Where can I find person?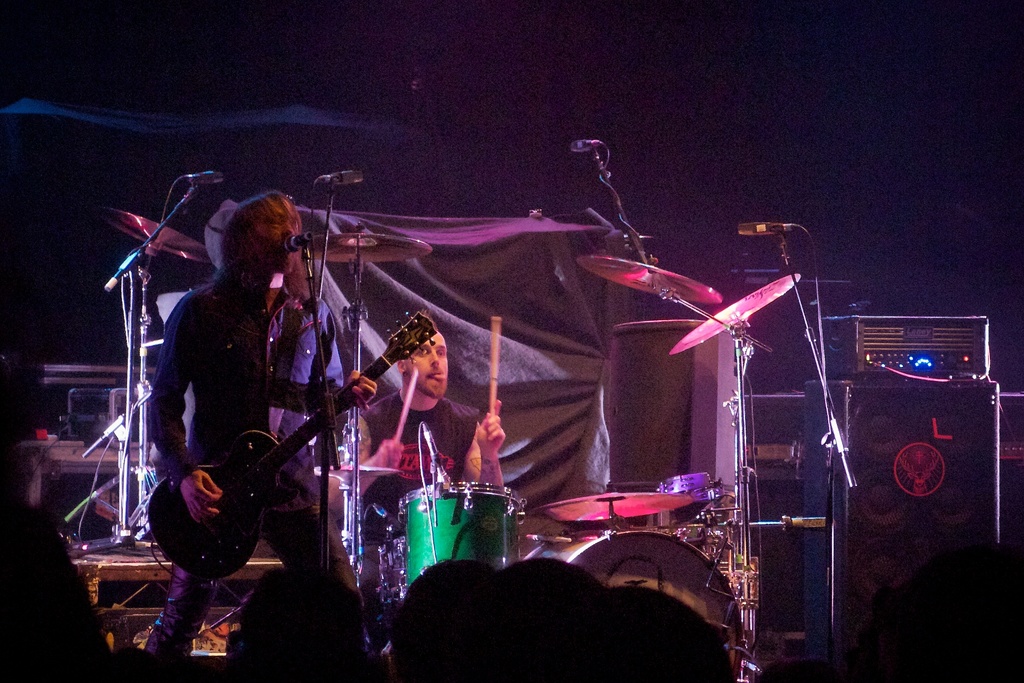
You can find it at detection(316, 315, 502, 651).
